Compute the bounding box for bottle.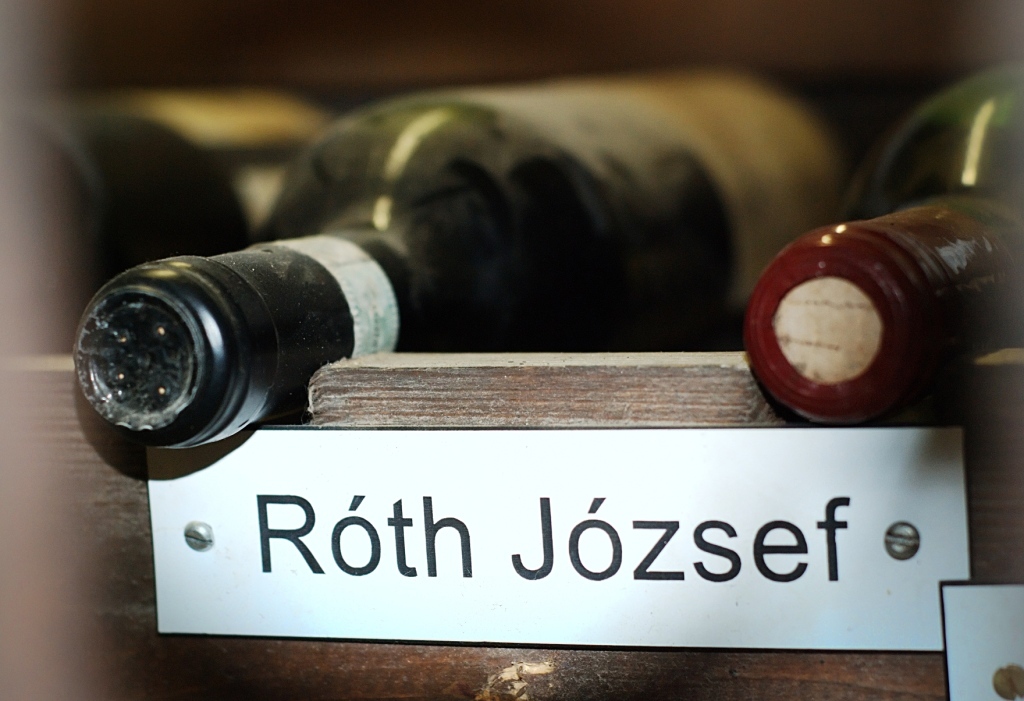
[72,63,849,448].
